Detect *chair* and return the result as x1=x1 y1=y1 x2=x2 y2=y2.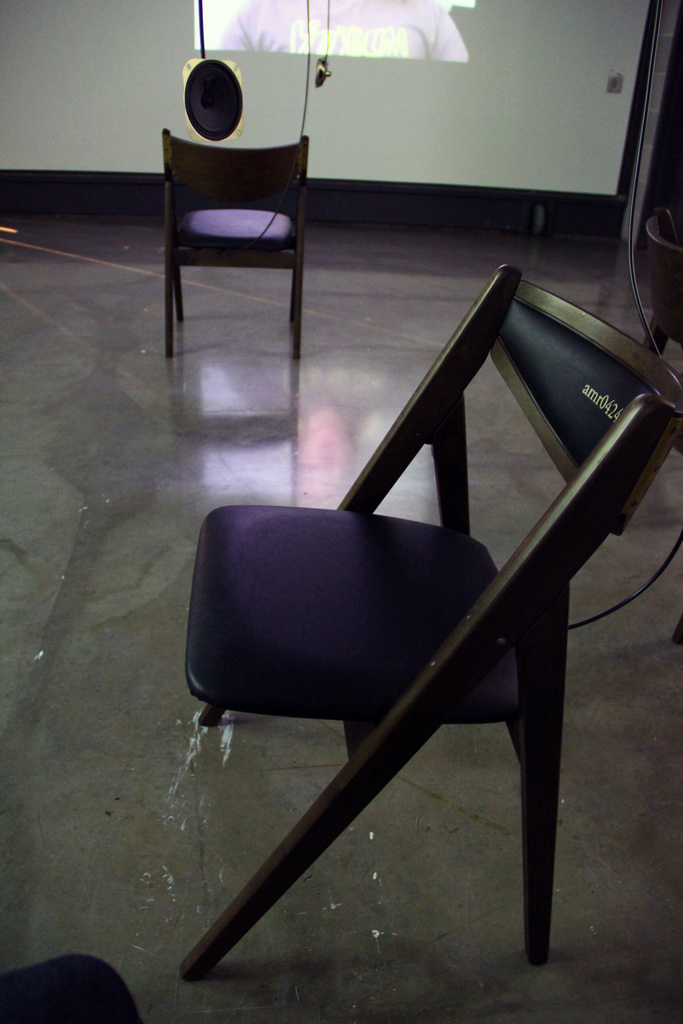
x1=176 y1=261 x2=682 y2=982.
